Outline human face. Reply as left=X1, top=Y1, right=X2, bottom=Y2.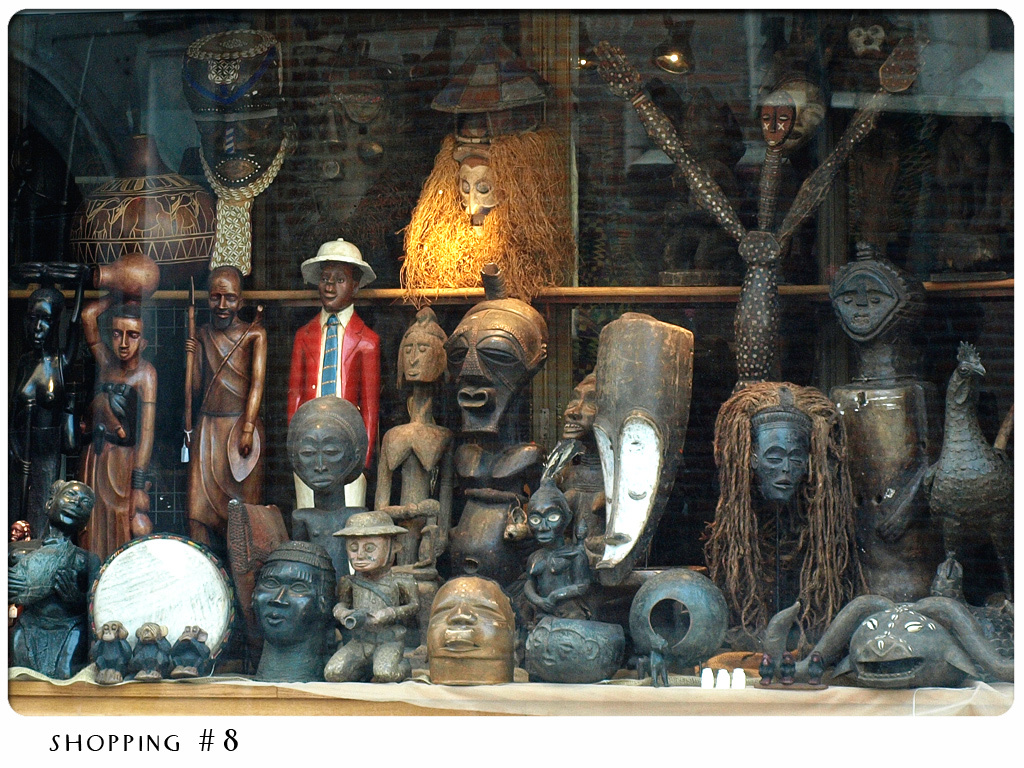
left=106, top=317, right=143, bottom=361.
